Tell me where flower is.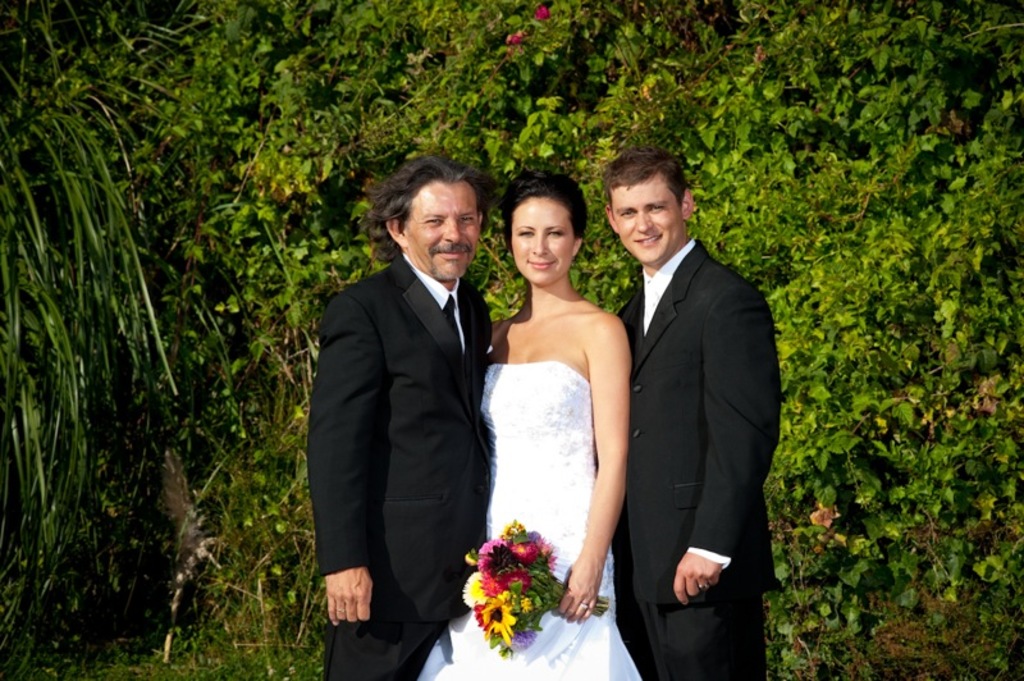
flower is at Rect(530, 4, 554, 24).
